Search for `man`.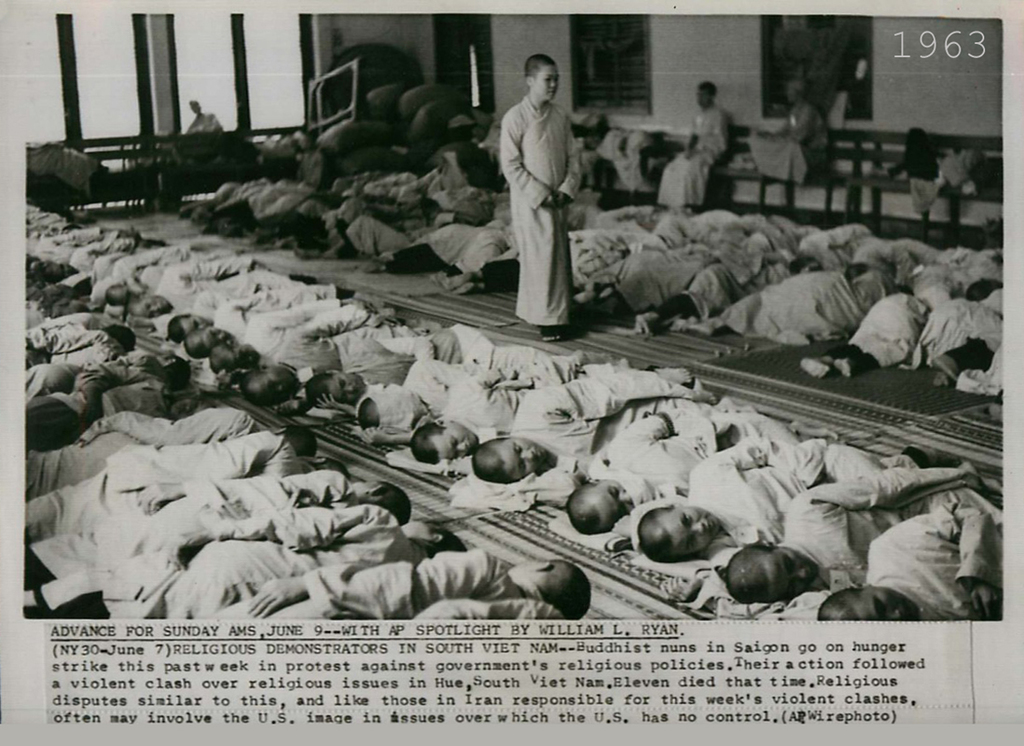
Found at bbox=(642, 417, 909, 578).
